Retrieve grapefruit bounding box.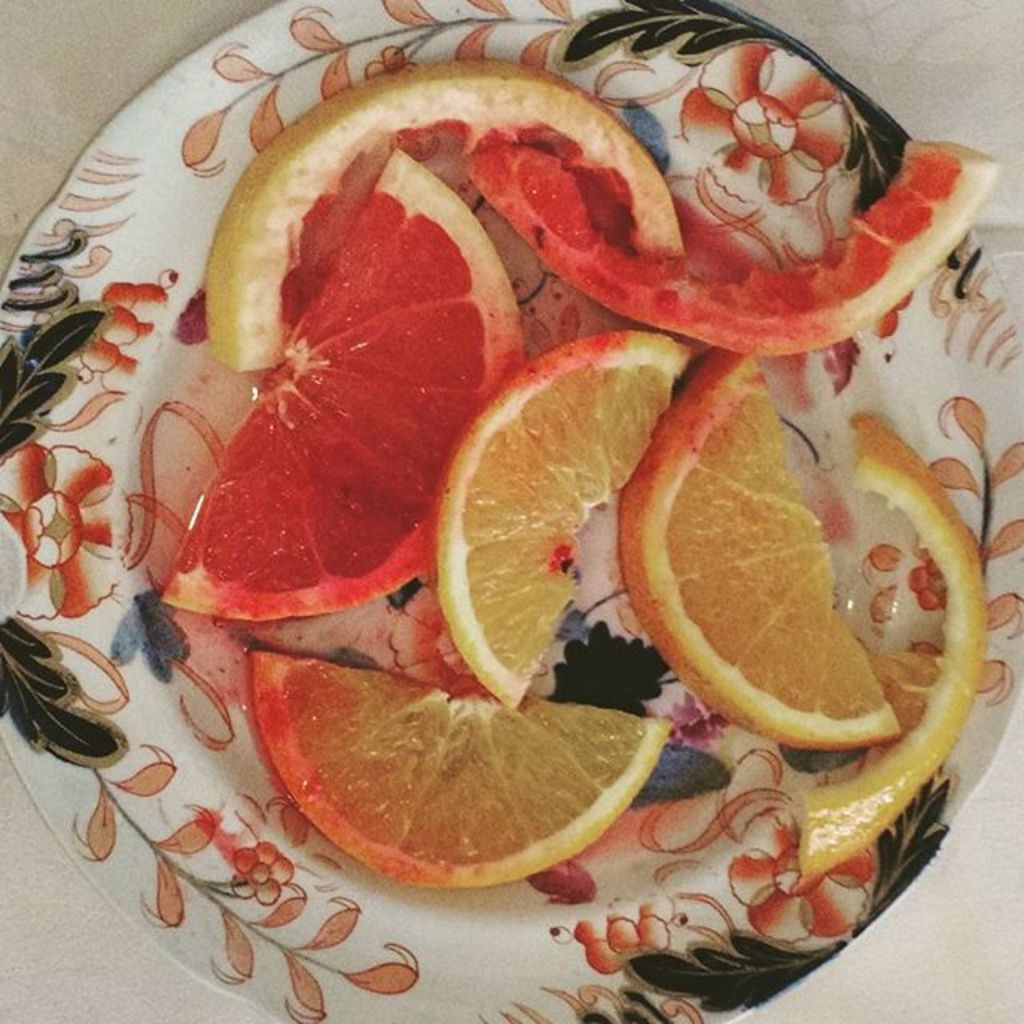
Bounding box: {"x1": 160, "y1": 142, "x2": 525, "y2": 597}.
